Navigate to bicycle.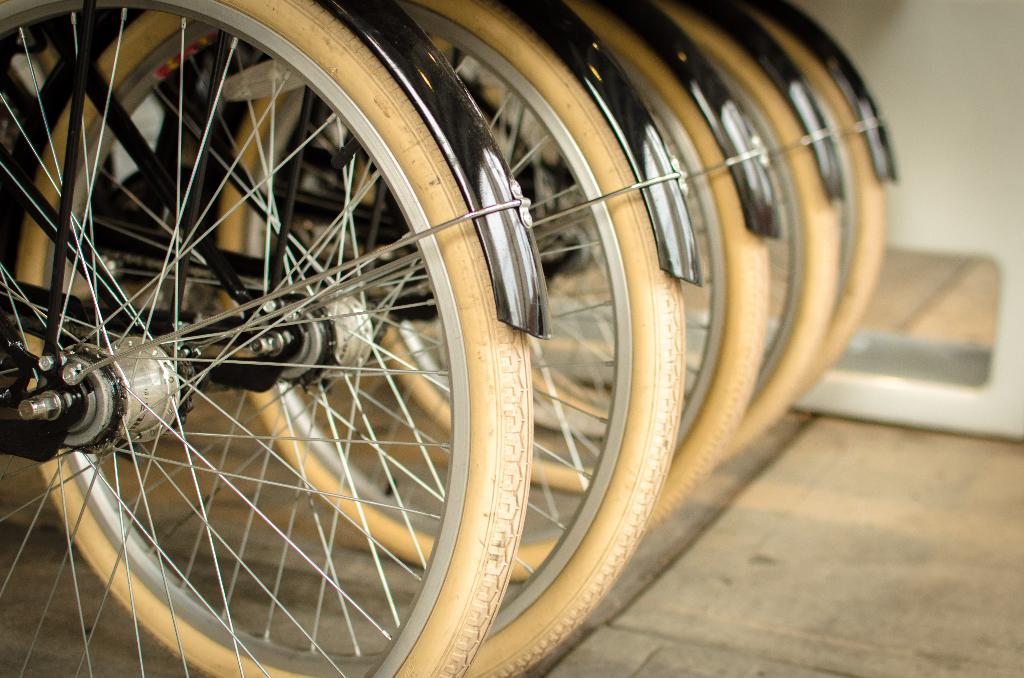
Navigation target: <bbox>0, 0, 890, 445</bbox>.
